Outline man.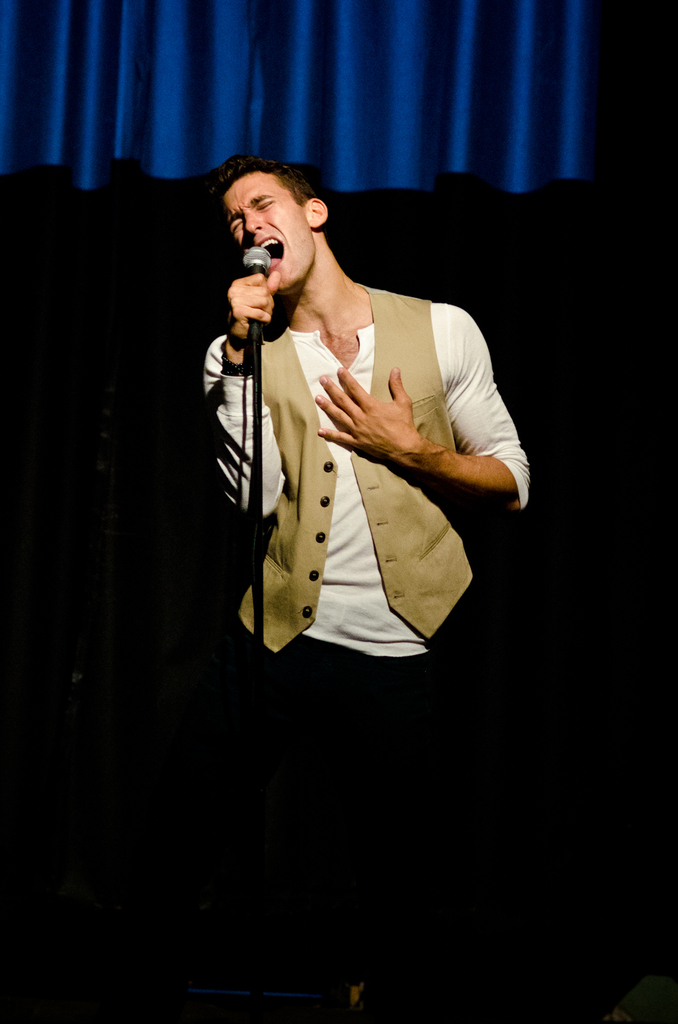
Outline: bbox=(202, 134, 547, 774).
